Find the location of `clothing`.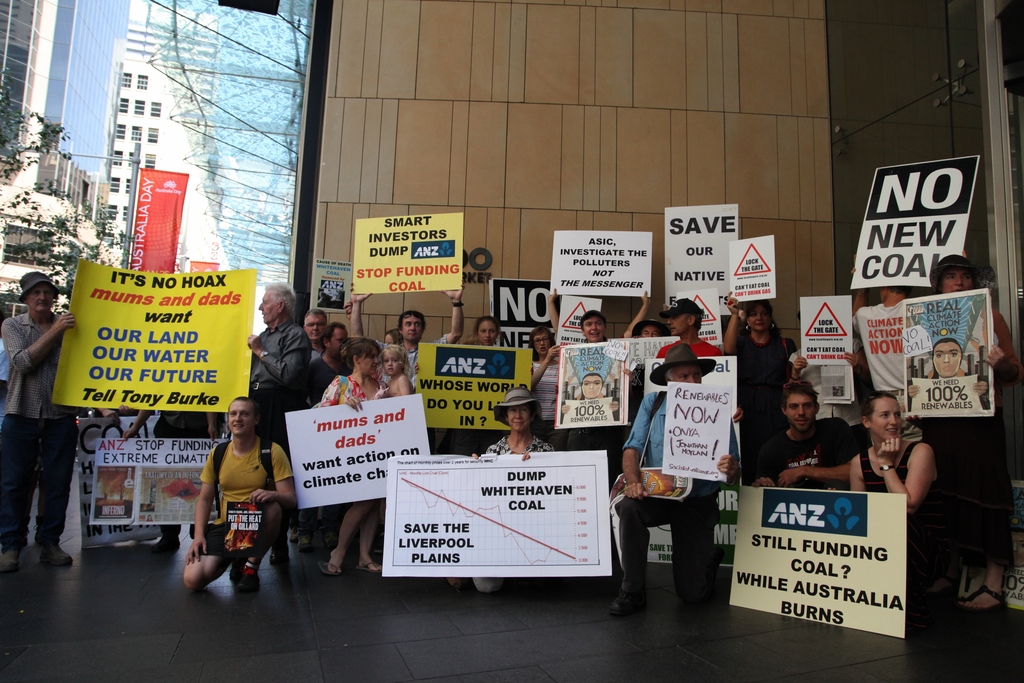
Location: BBox(785, 336, 865, 435).
